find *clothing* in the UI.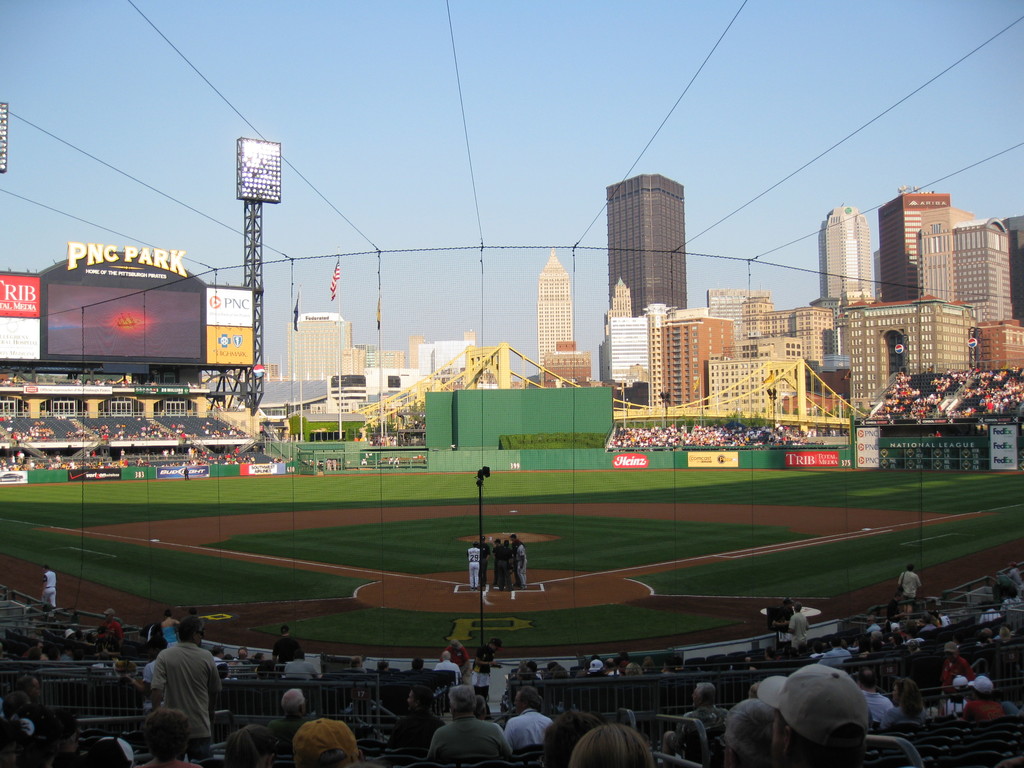
UI element at <region>815, 646, 851, 667</region>.
